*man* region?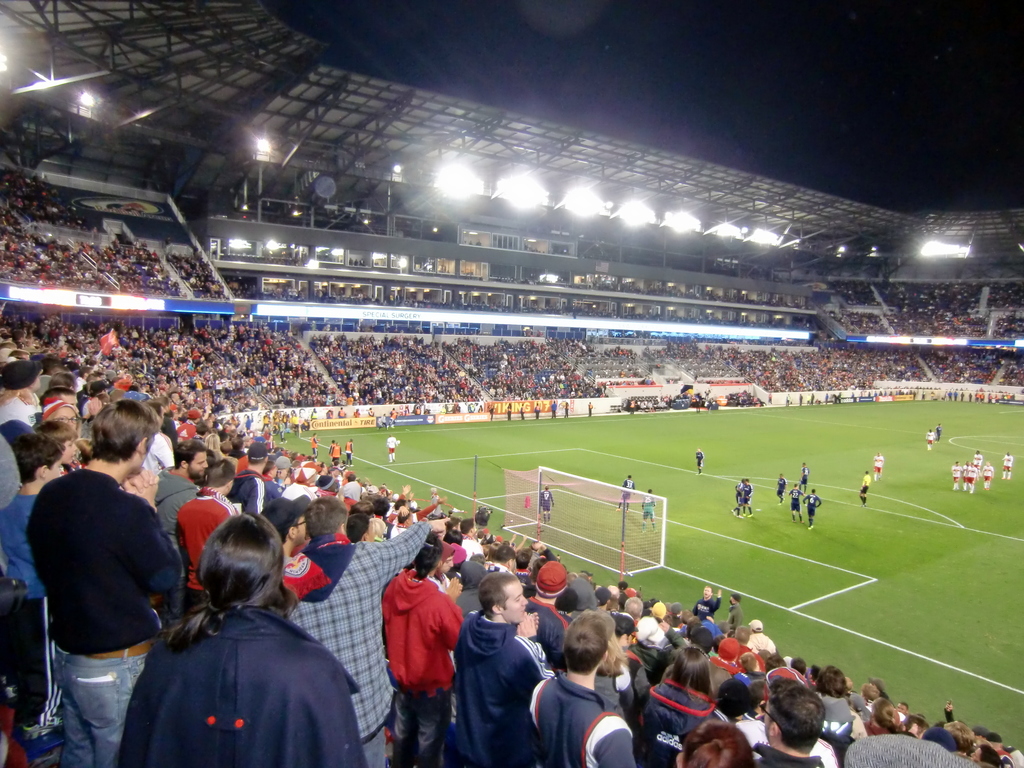
<region>972, 451, 982, 479</region>
